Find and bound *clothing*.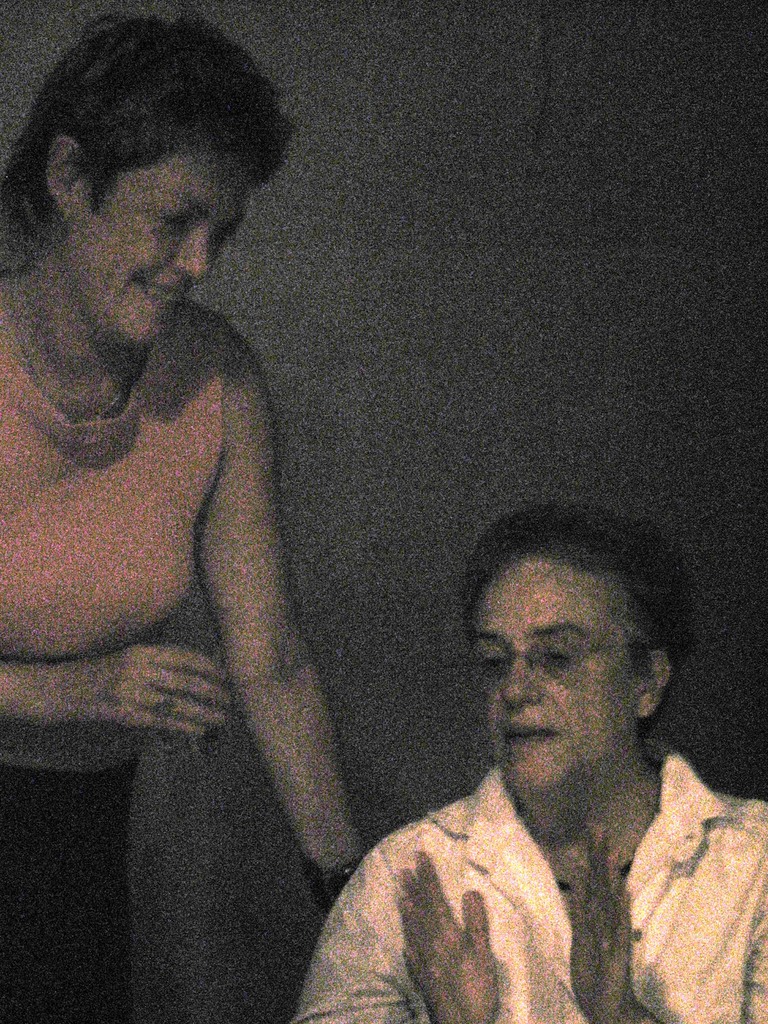
Bound: (left=297, top=735, right=767, bottom=1023).
